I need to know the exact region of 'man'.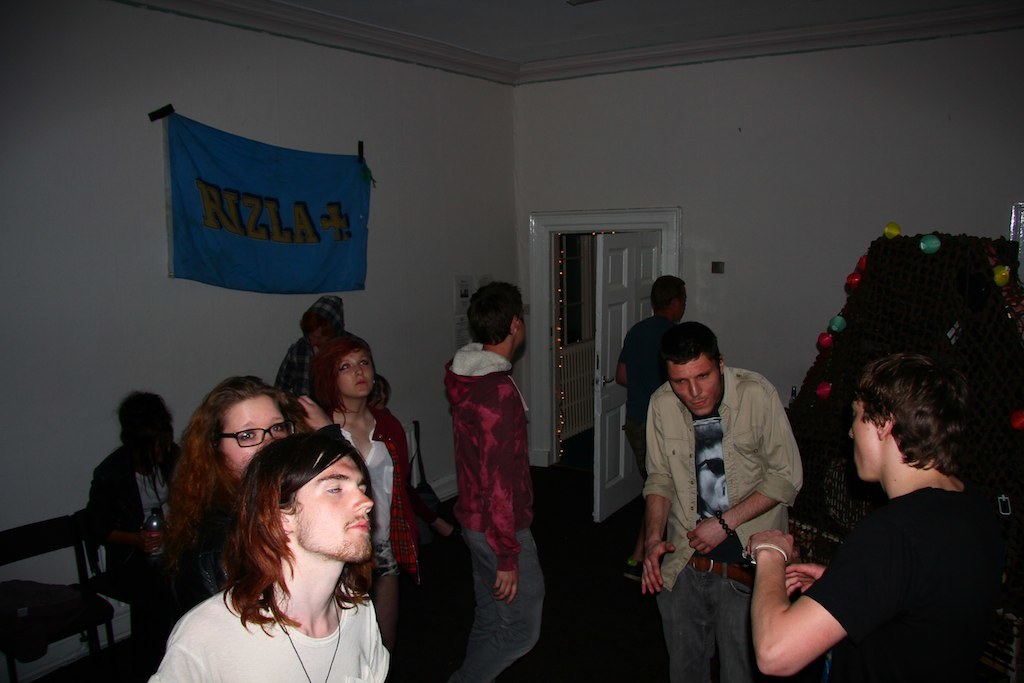
Region: detection(632, 298, 810, 666).
